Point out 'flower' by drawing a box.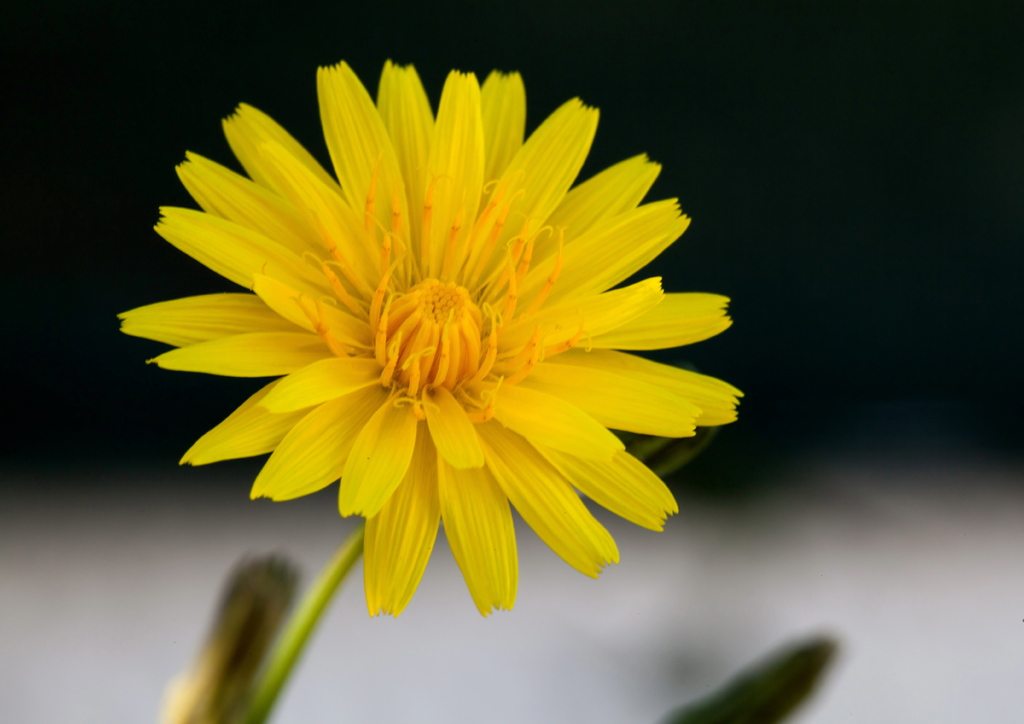
bbox=(138, 75, 703, 639).
